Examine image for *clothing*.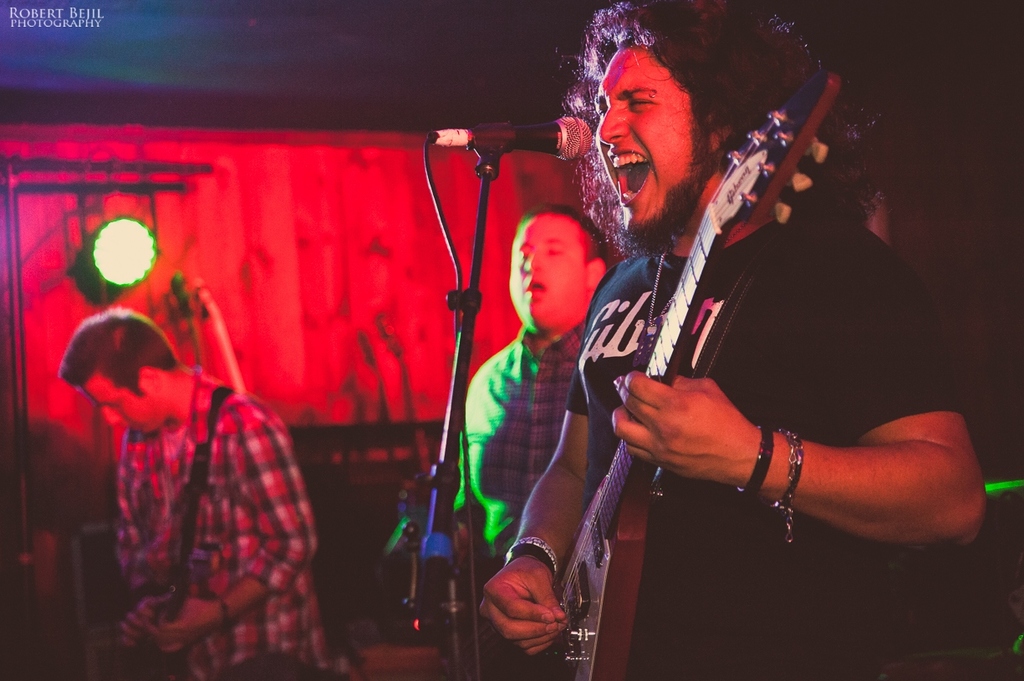
Examination result: {"x1": 567, "y1": 203, "x2": 962, "y2": 680}.
